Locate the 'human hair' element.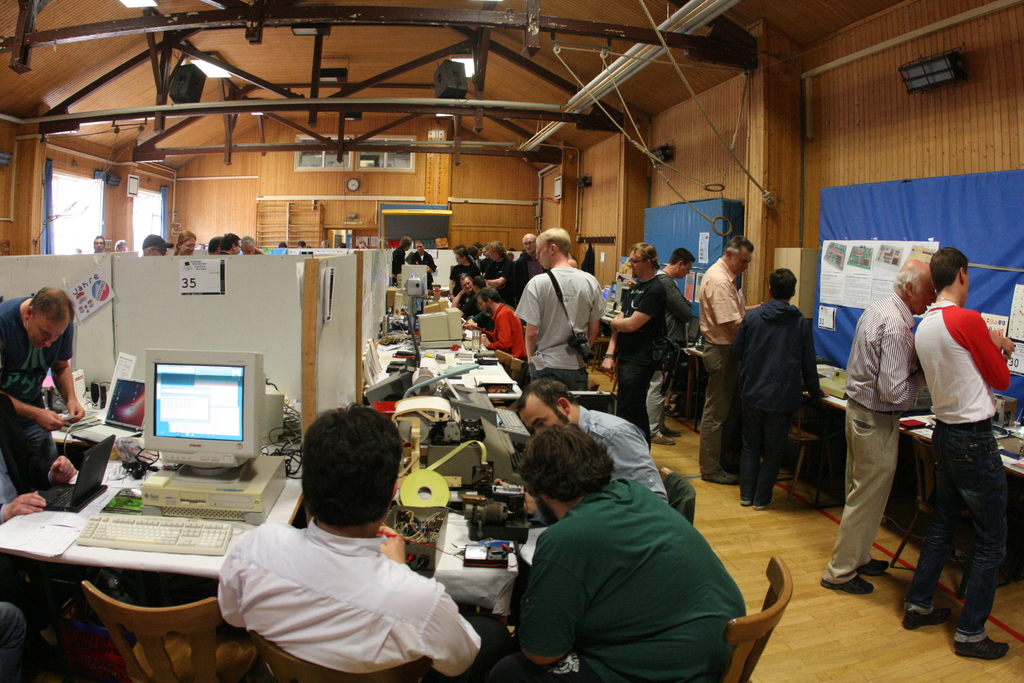
Element bbox: detection(478, 286, 502, 308).
